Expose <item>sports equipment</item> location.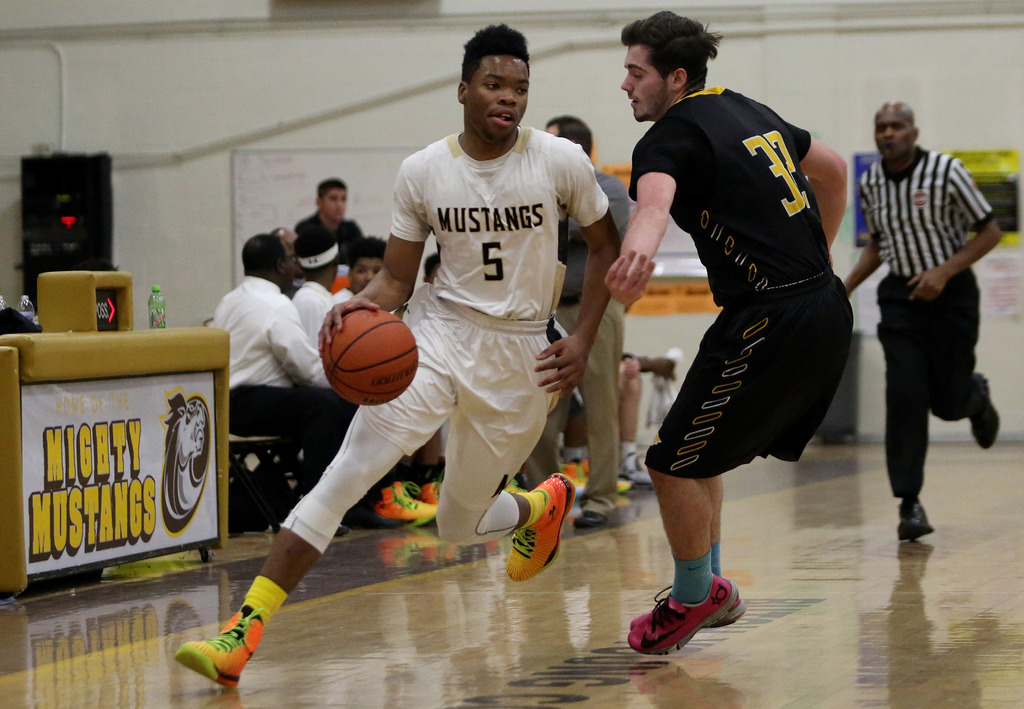
Exposed at [372,480,438,527].
